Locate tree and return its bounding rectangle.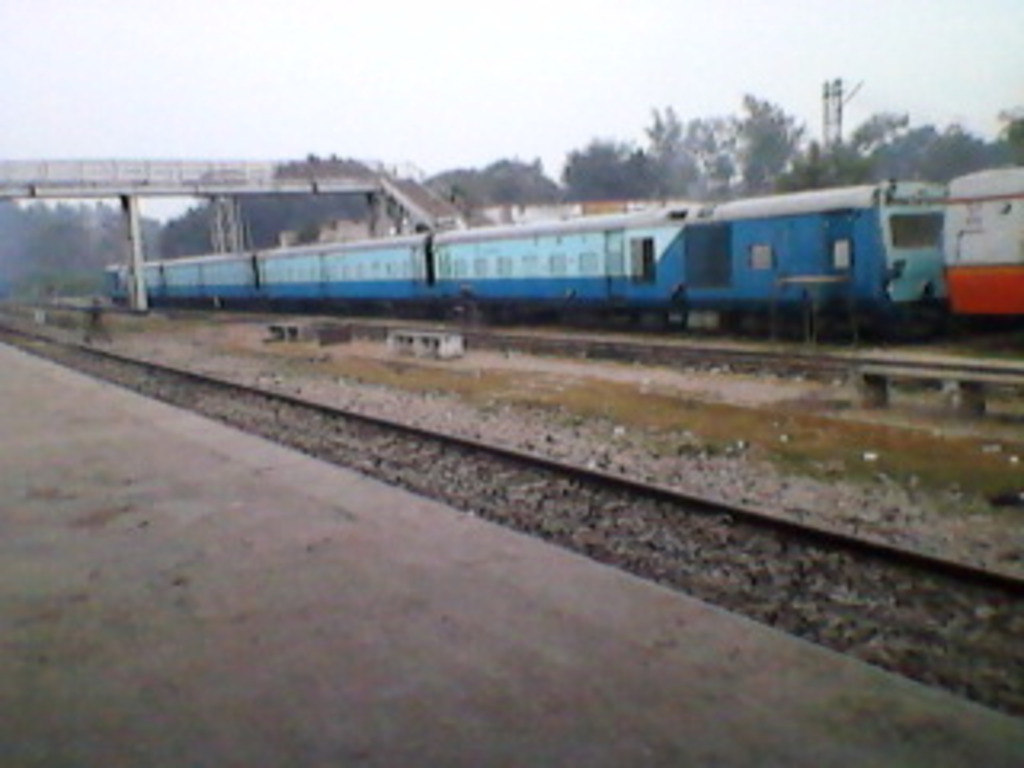
left=237, top=195, right=378, bottom=246.
